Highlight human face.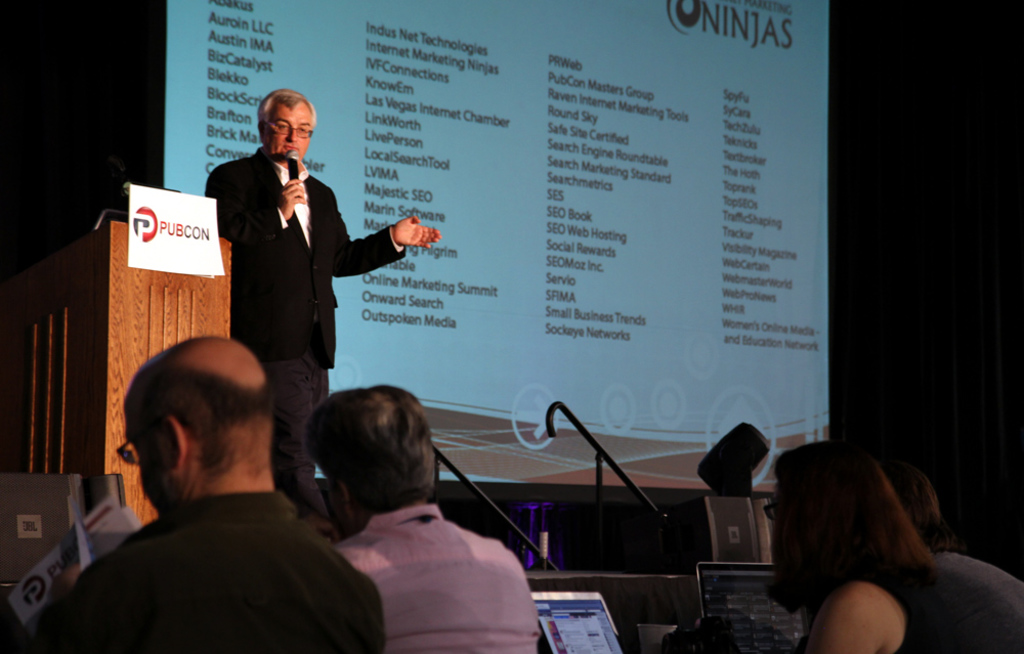
Highlighted region: bbox=[264, 101, 312, 168].
